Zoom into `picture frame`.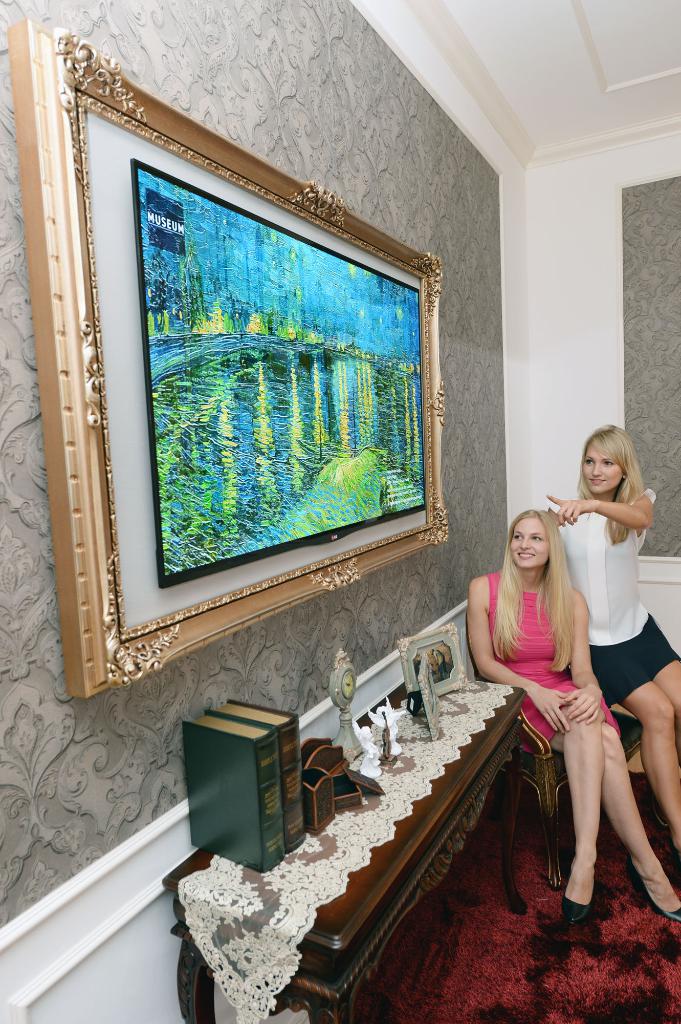
Zoom target: (x1=397, y1=623, x2=469, y2=701).
